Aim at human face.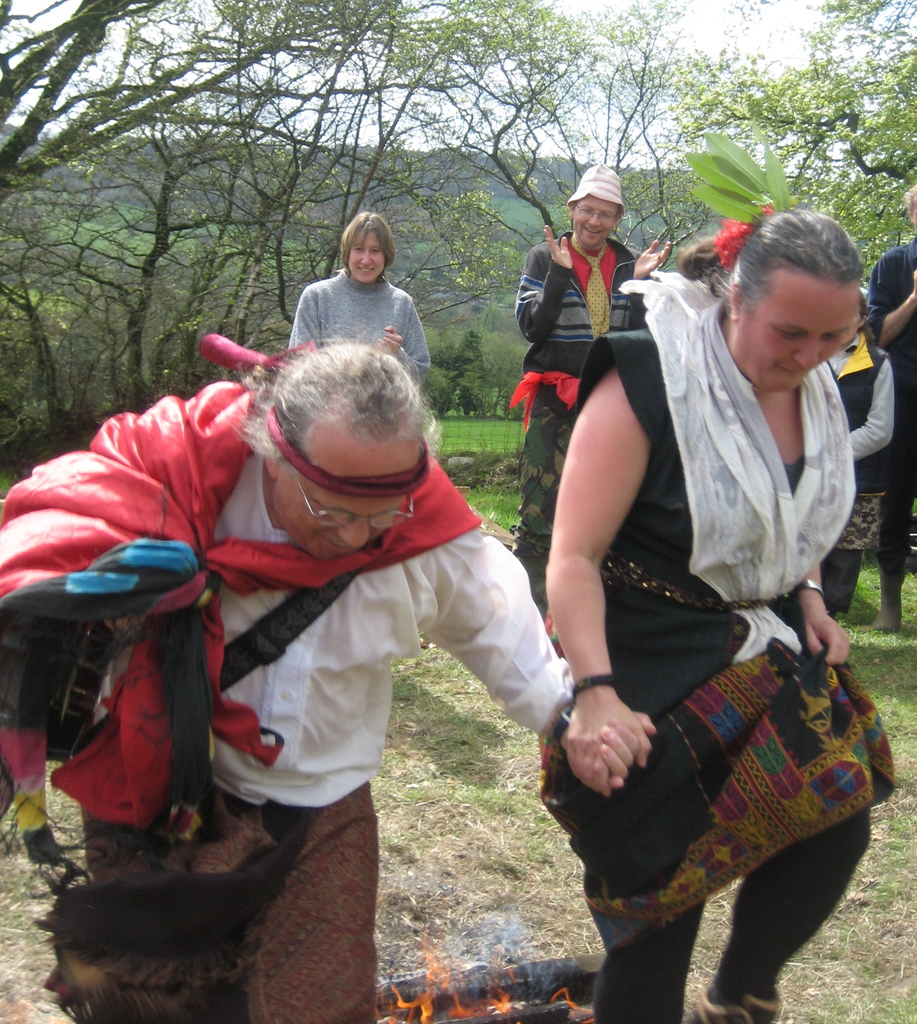
Aimed at {"left": 275, "top": 438, "right": 423, "bottom": 568}.
